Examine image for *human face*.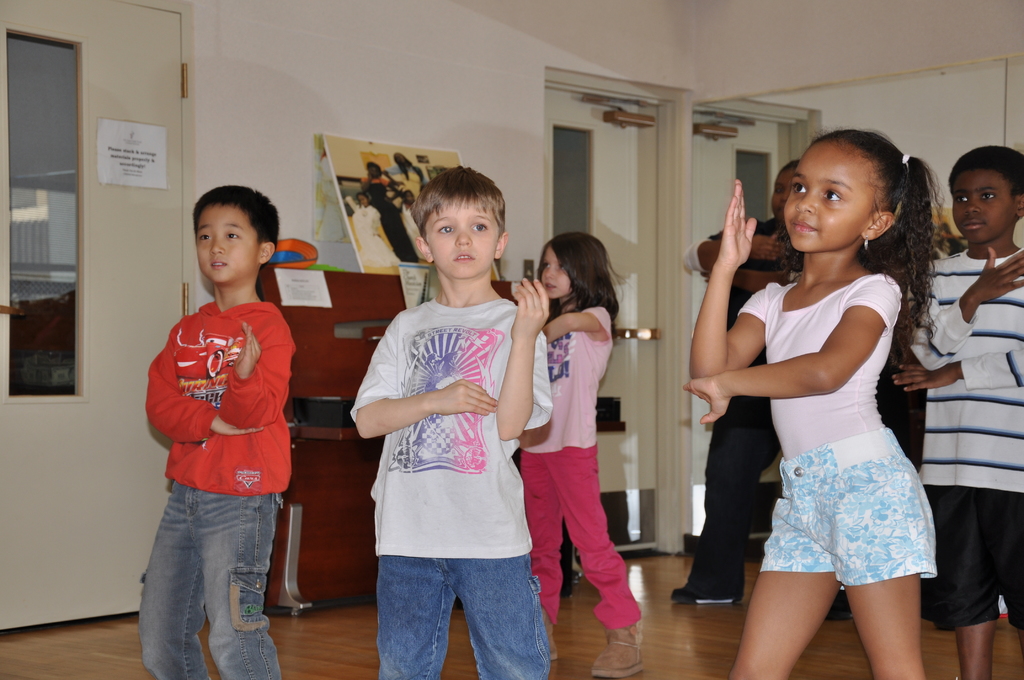
Examination result: bbox=(780, 149, 883, 252).
